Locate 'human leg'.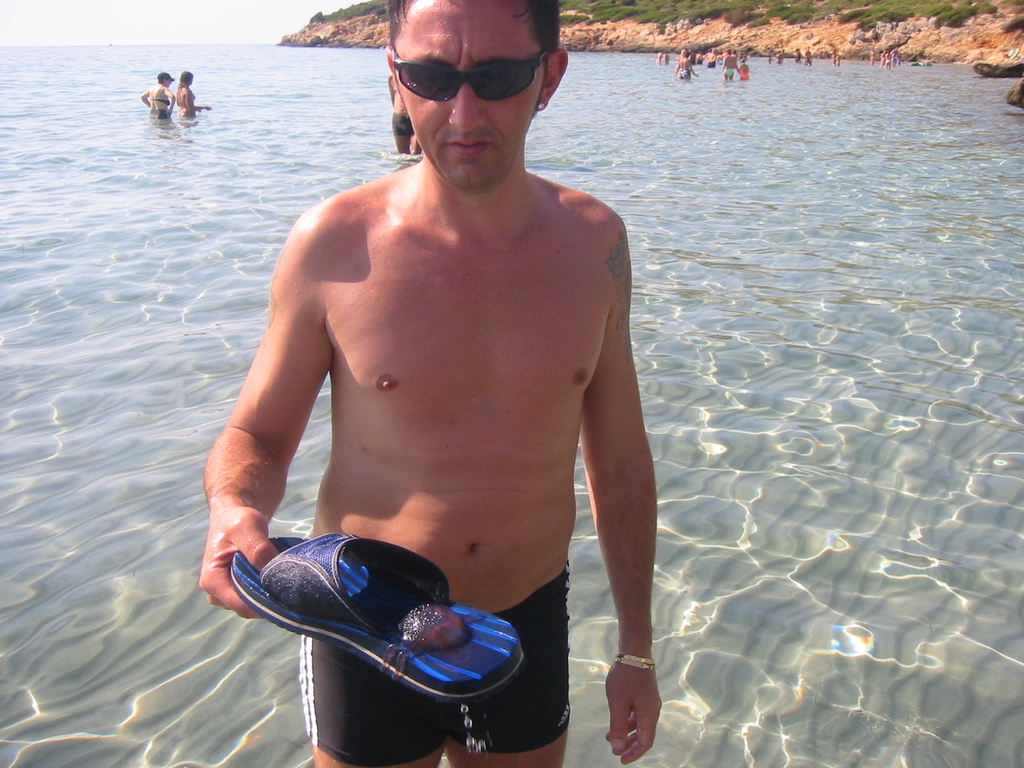
Bounding box: 447 600 566 767.
